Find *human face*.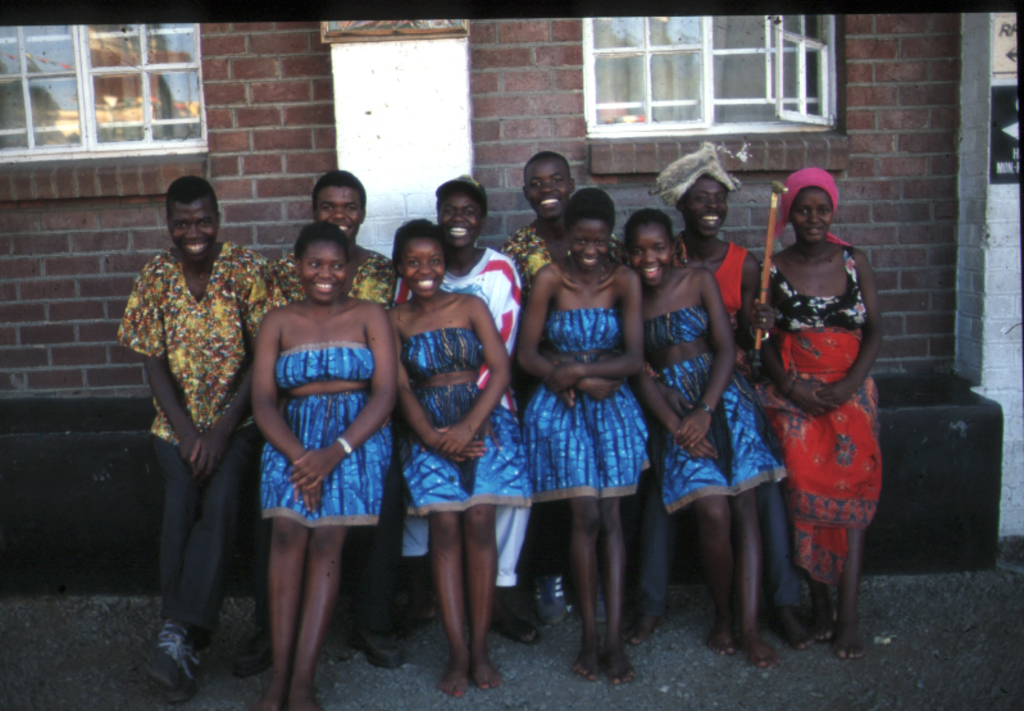
[317, 190, 361, 242].
